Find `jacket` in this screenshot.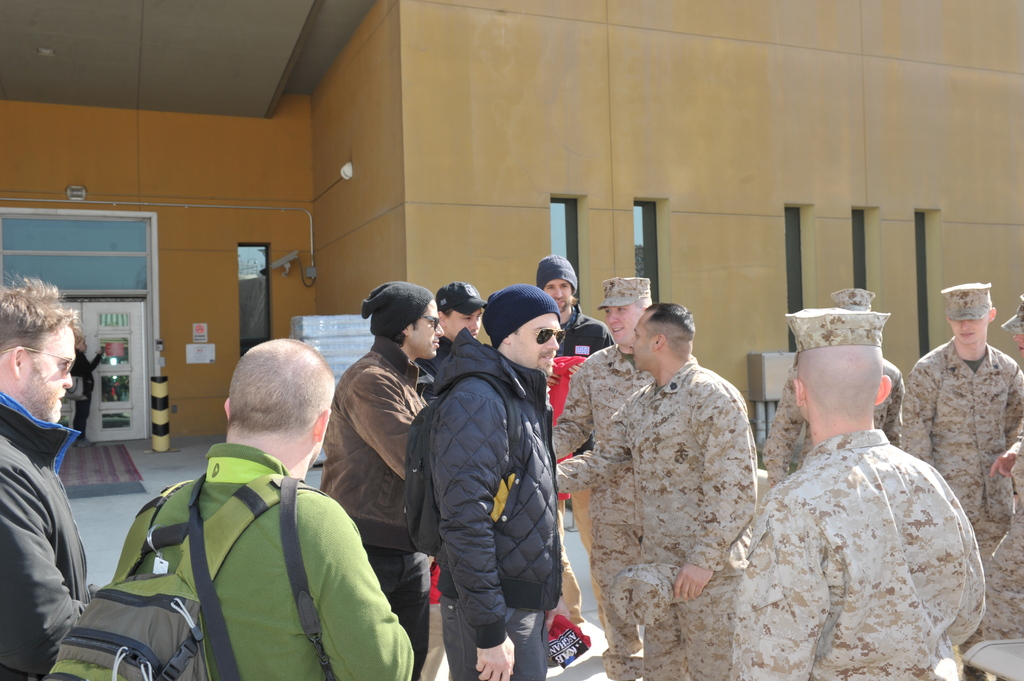
The bounding box for `jacket` is <bbox>95, 444, 417, 680</bbox>.
